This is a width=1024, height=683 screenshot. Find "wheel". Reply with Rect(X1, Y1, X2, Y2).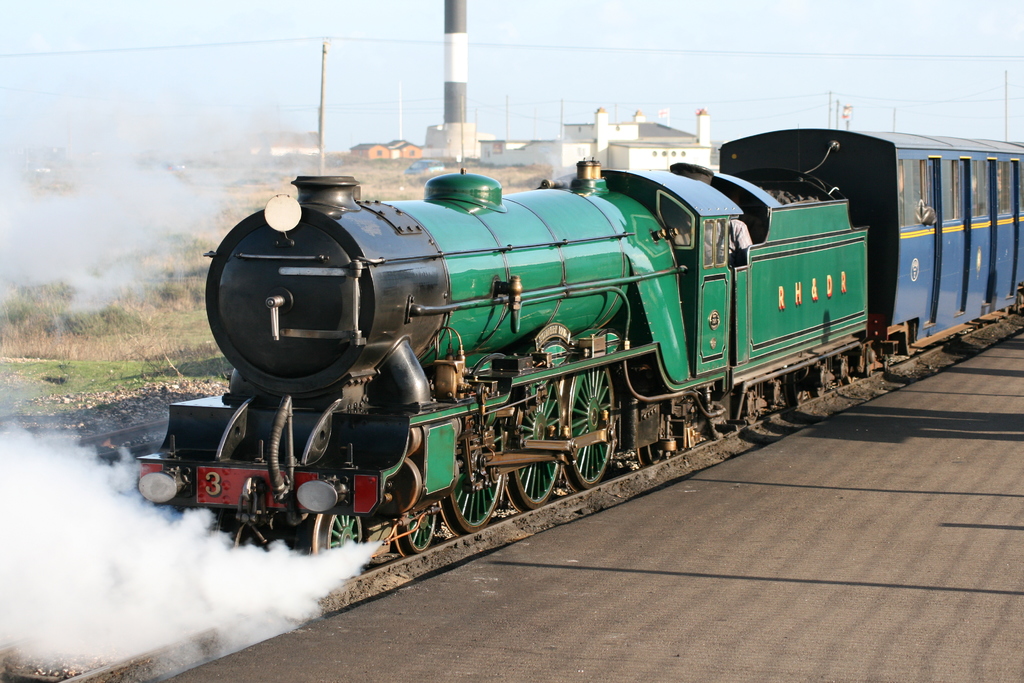
Rect(505, 378, 565, 509).
